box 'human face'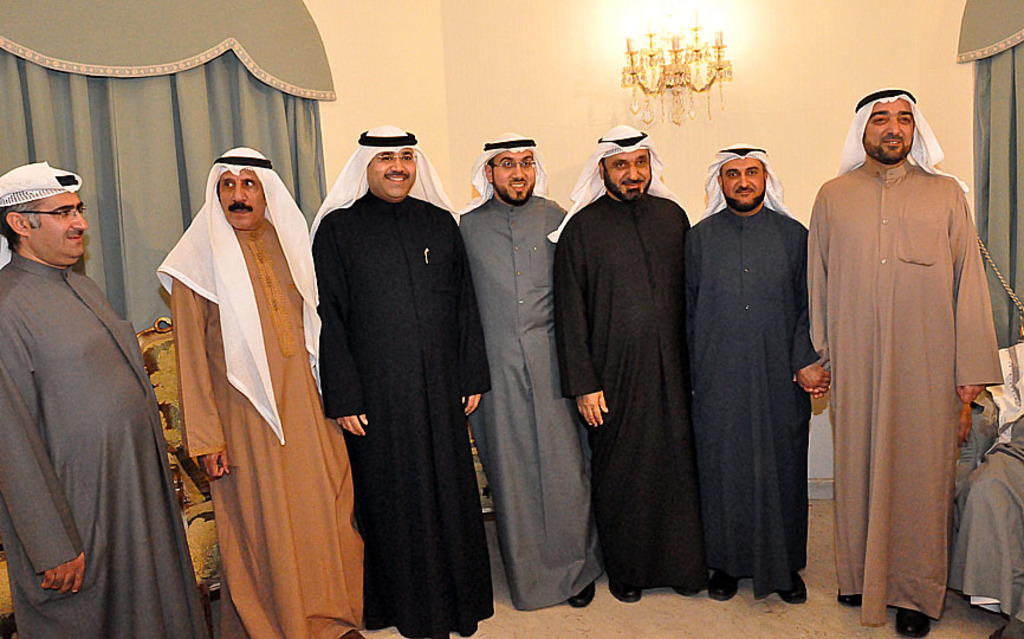
(493, 154, 536, 201)
